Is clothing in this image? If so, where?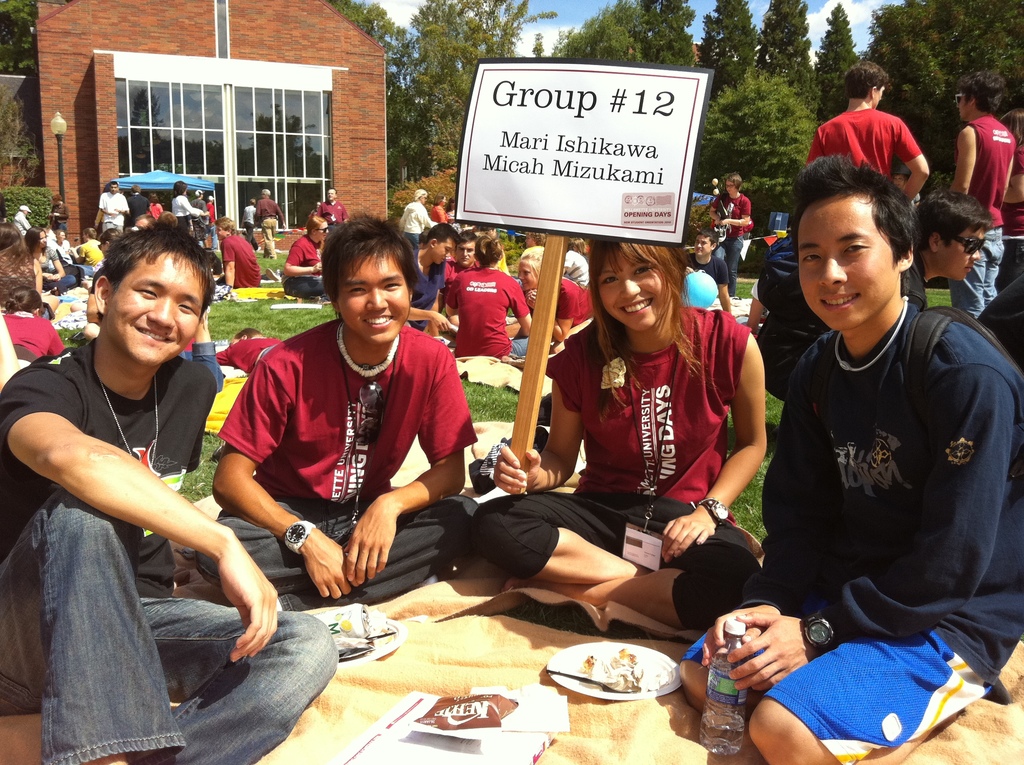
Yes, at detection(0, 342, 340, 764).
